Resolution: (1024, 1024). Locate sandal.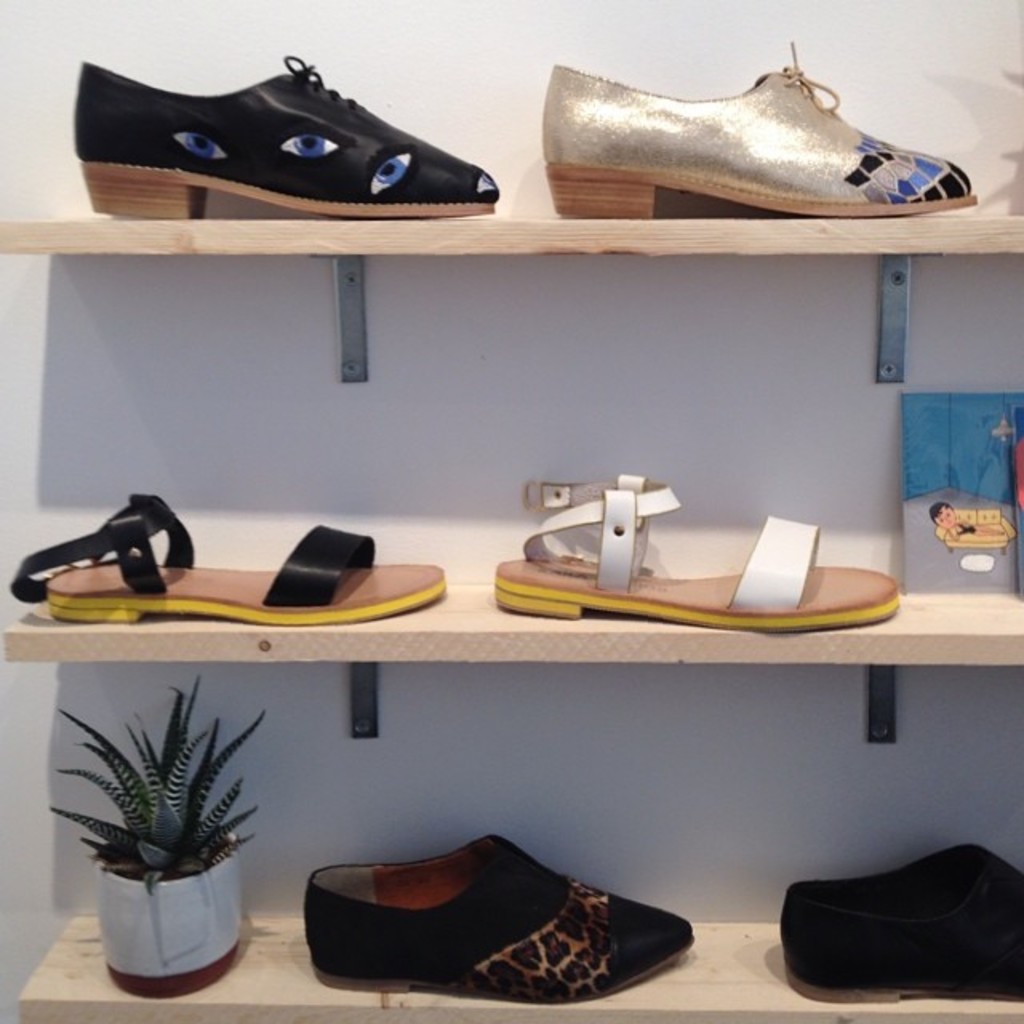
bbox(280, 818, 646, 998).
